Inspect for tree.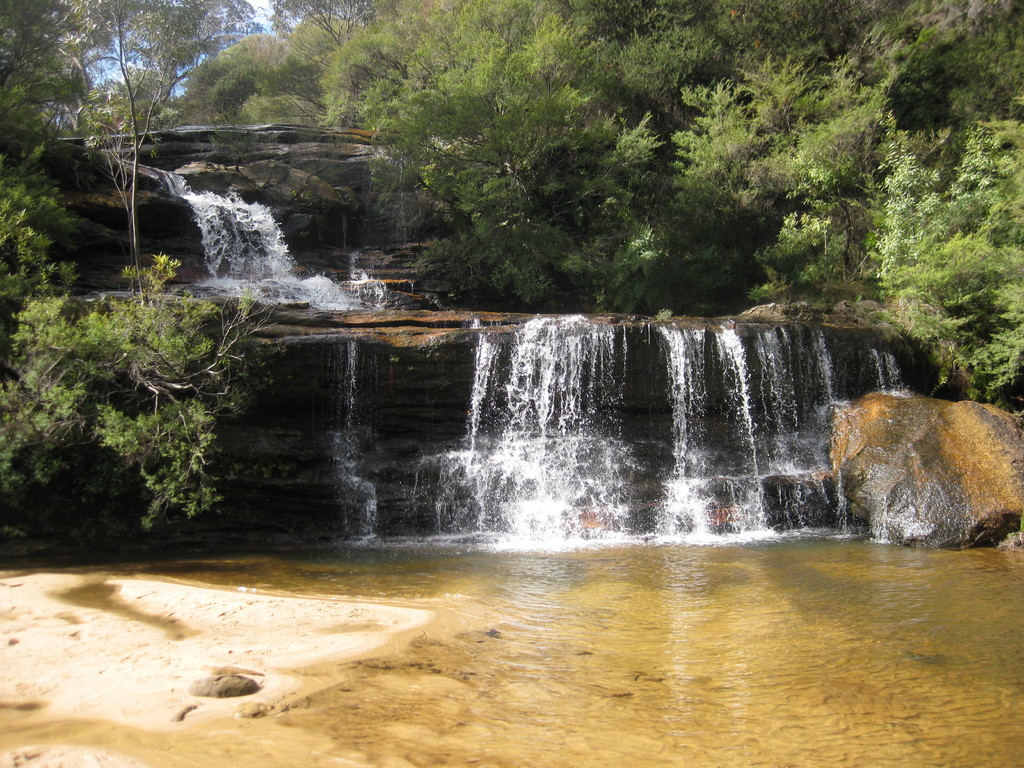
Inspection: (0, 0, 276, 523).
